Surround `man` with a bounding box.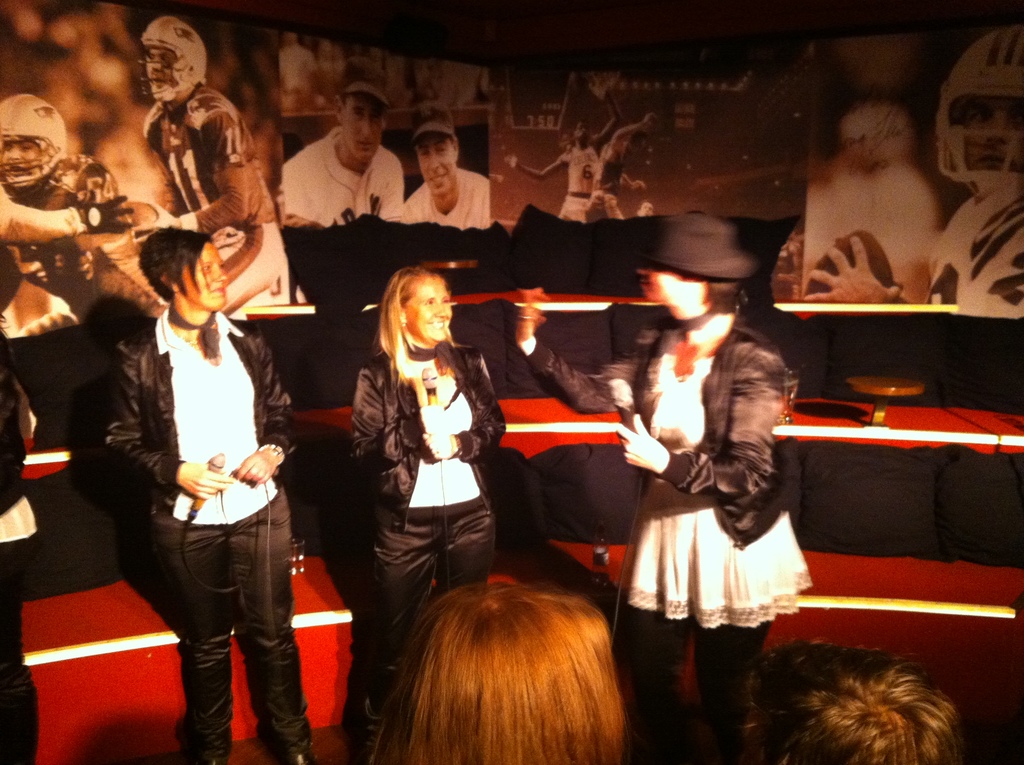
<region>580, 99, 658, 224</region>.
